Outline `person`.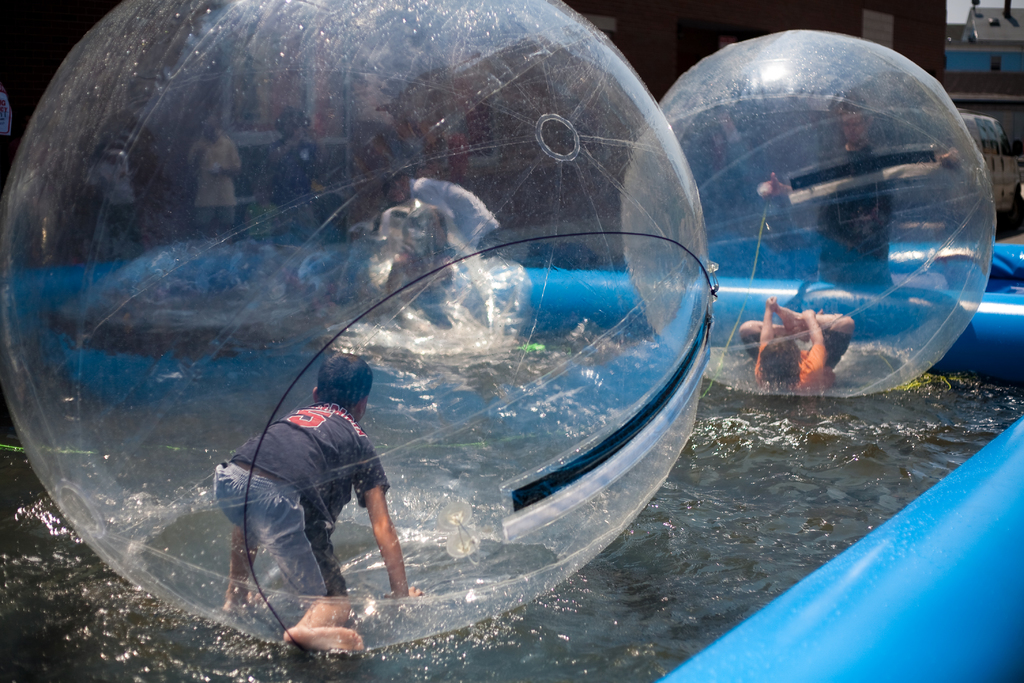
Outline: bbox=[0, 81, 20, 171].
